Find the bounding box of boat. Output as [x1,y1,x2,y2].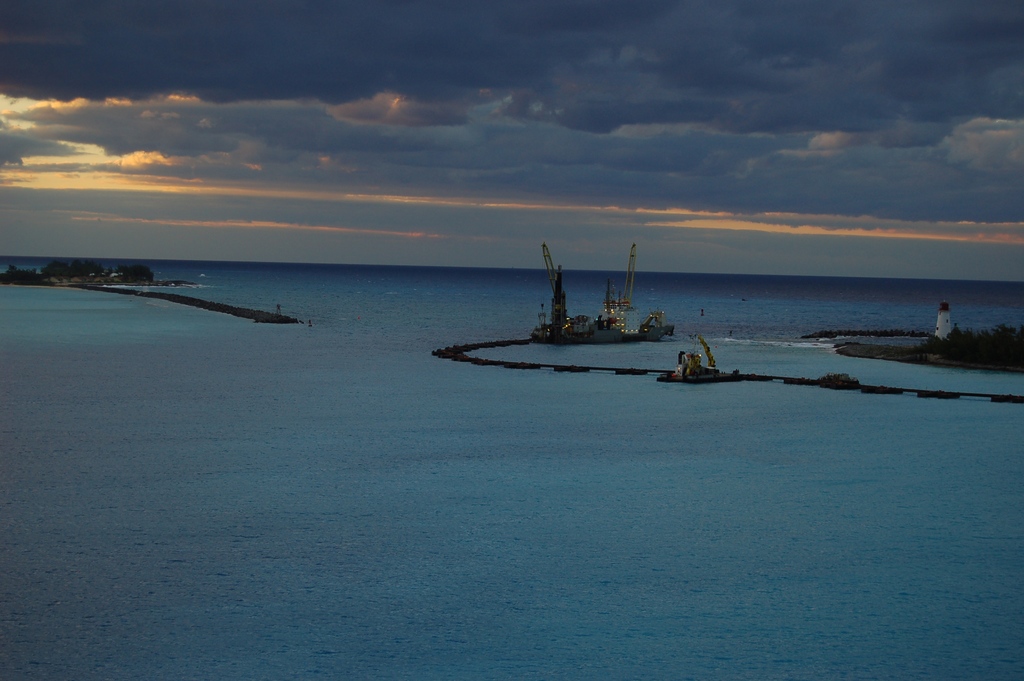
[527,238,675,351].
